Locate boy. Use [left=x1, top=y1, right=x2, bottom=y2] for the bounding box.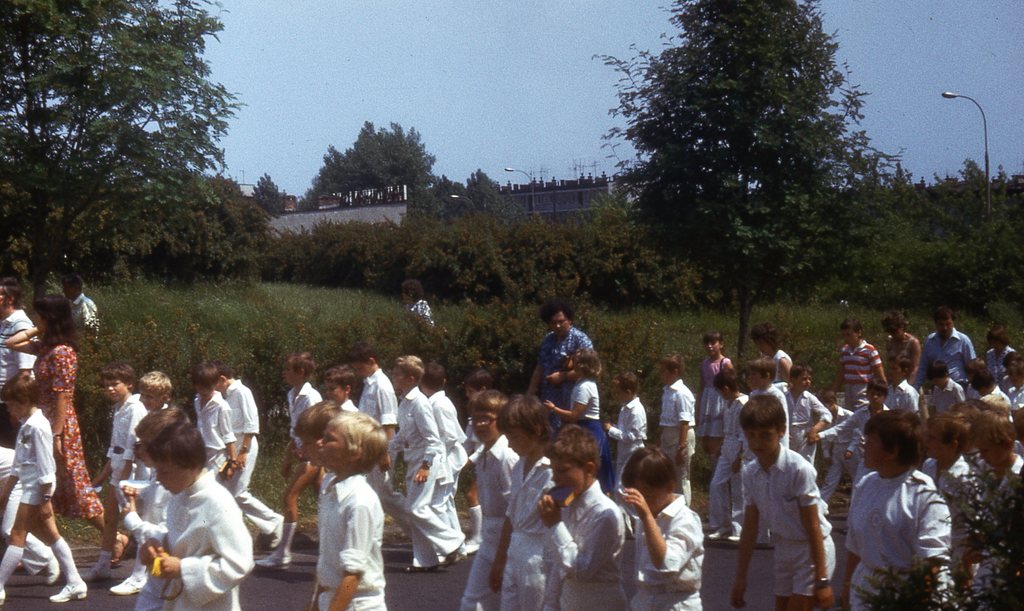
[left=143, top=420, right=255, bottom=610].
